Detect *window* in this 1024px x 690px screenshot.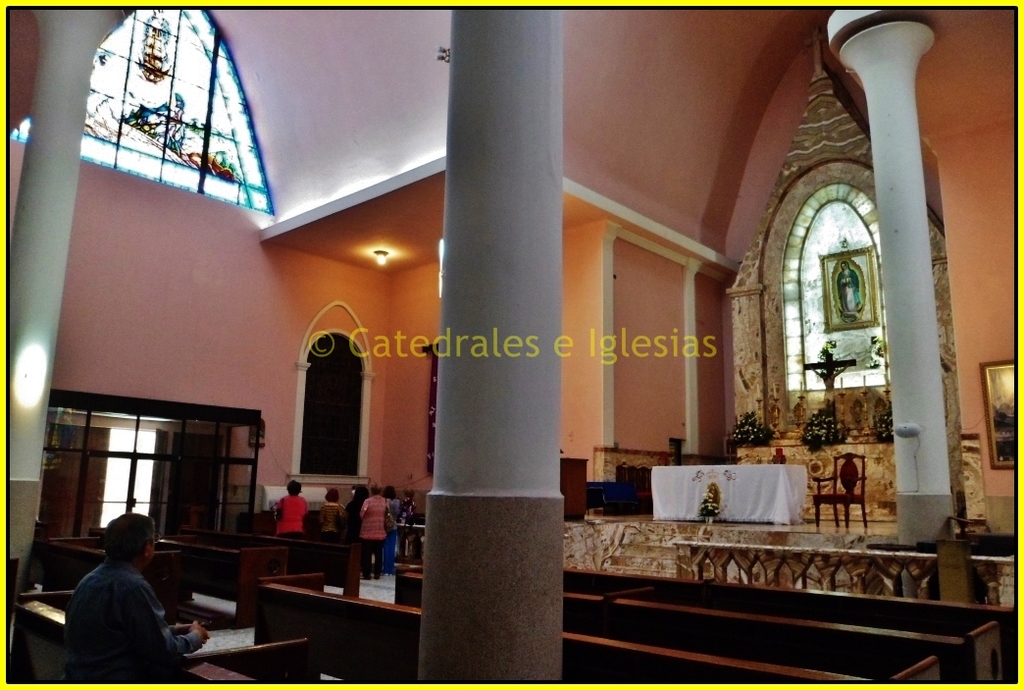
Detection: 775,186,893,402.
